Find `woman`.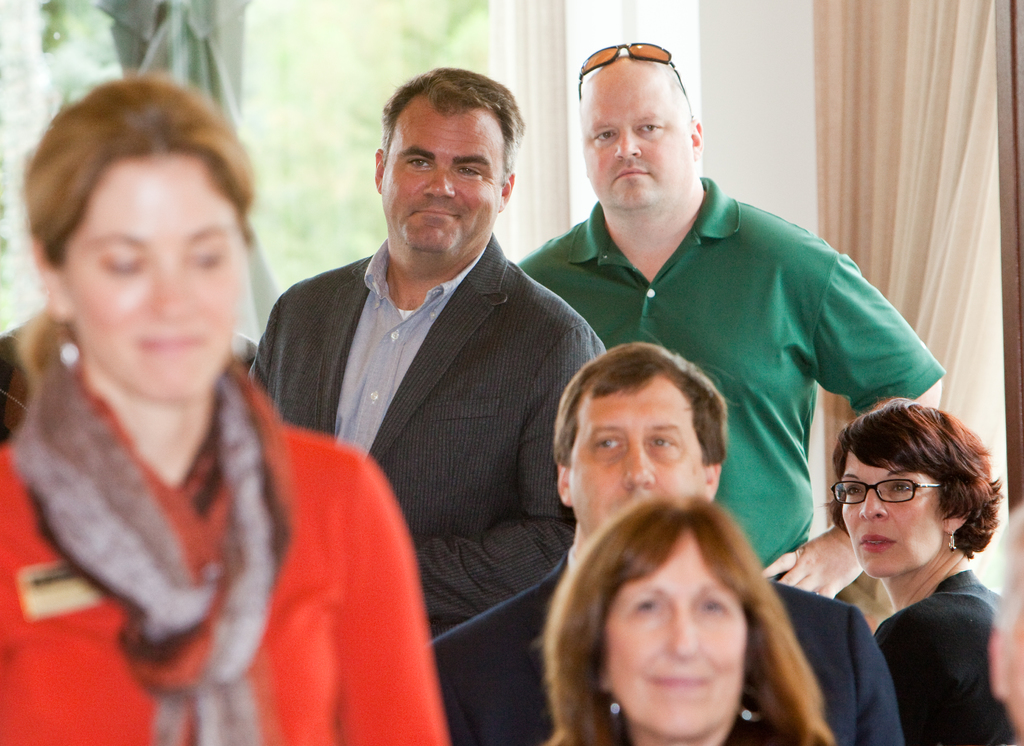
[x1=834, y1=399, x2=1016, y2=745].
